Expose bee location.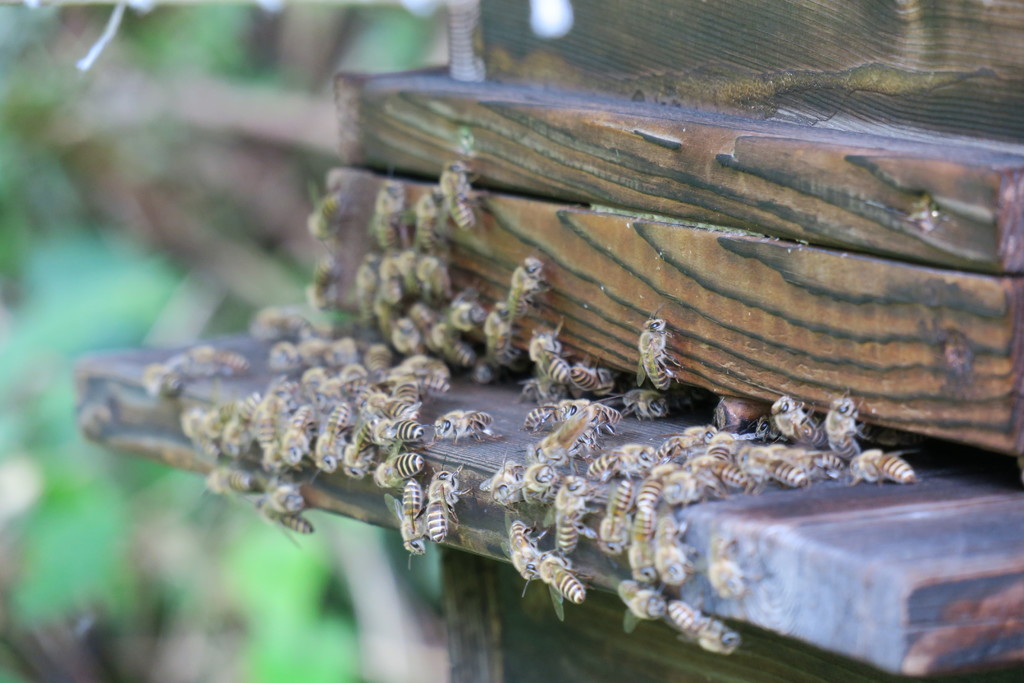
Exposed at x1=591 y1=472 x2=630 y2=560.
